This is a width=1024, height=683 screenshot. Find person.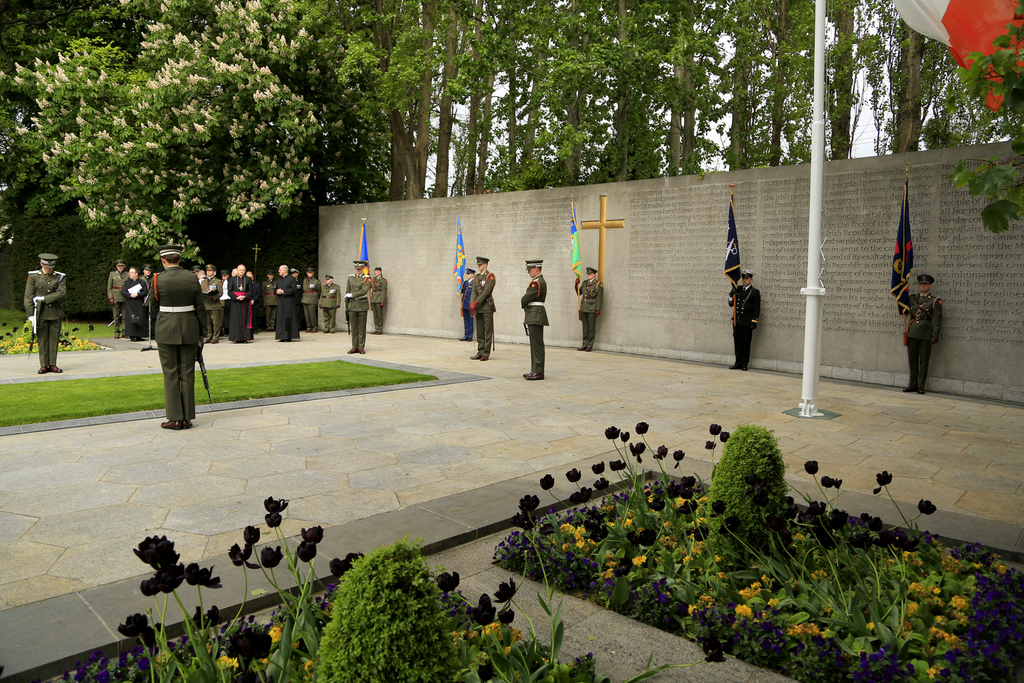
Bounding box: left=22, top=251, right=68, bottom=373.
